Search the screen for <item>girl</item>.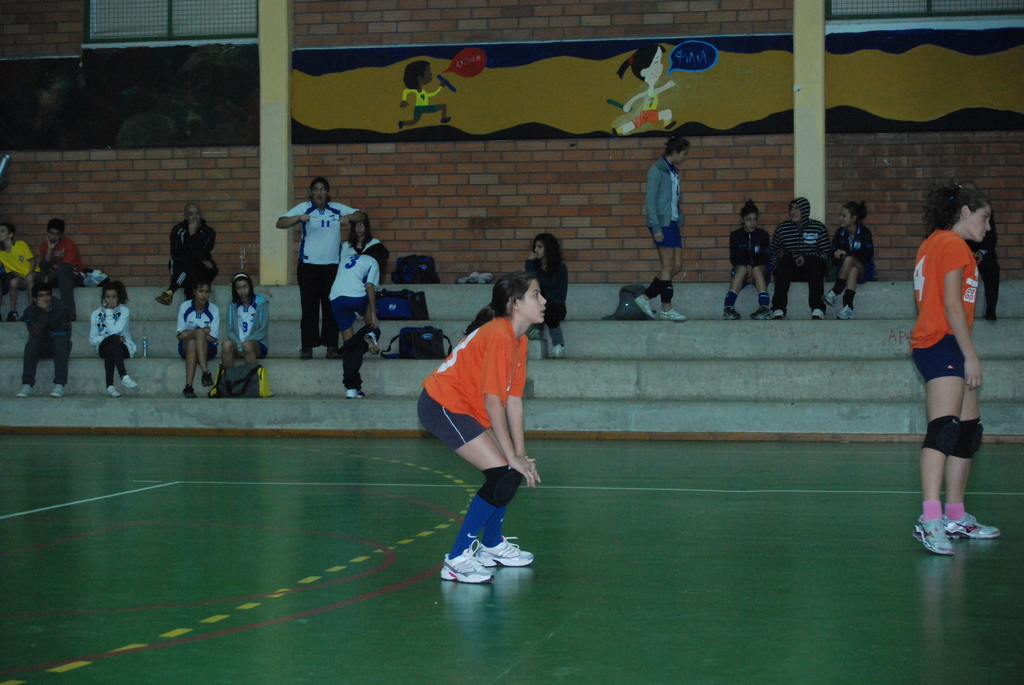
Found at pyautogui.locateOnScreen(175, 280, 218, 398).
